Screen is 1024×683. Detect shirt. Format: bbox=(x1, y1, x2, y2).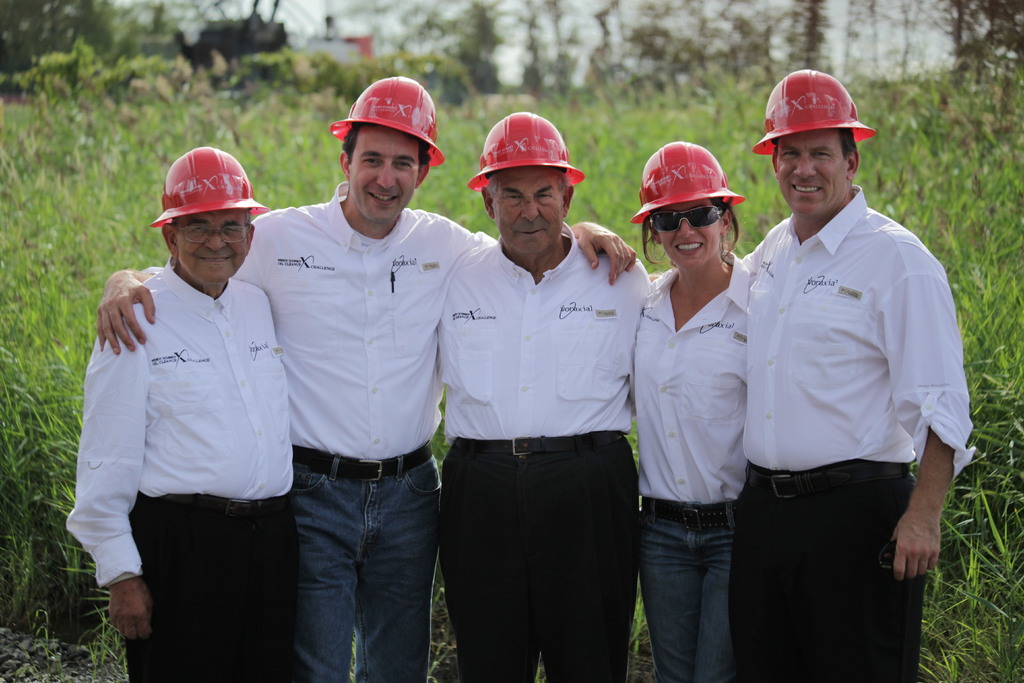
bbox=(436, 219, 652, 439).
